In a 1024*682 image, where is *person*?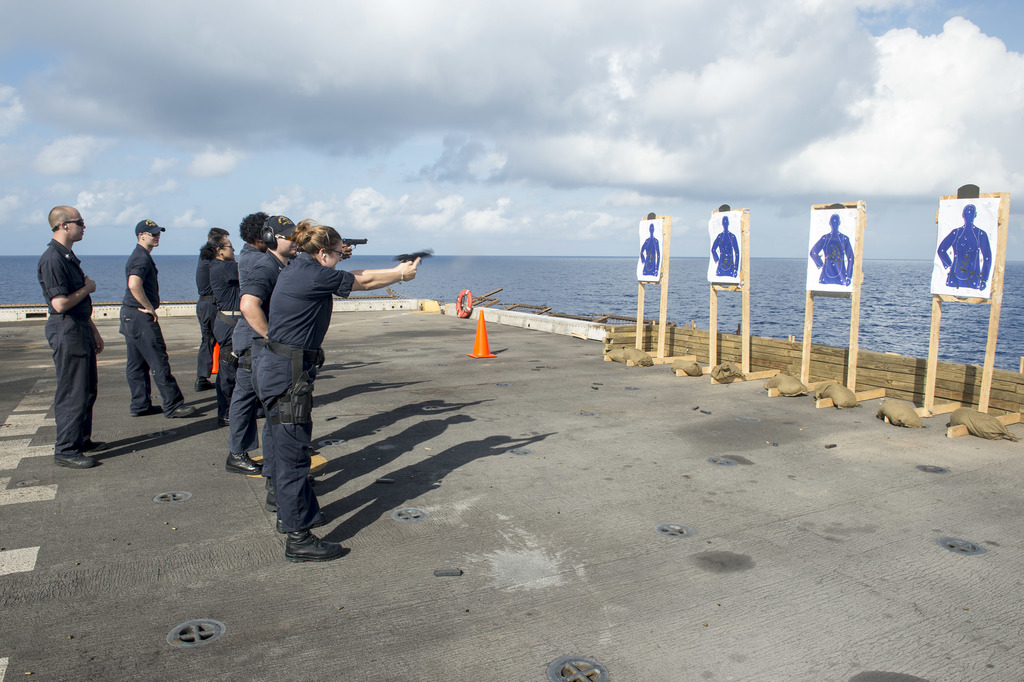
<bbox>811, 209, 855, 288</bbox>.
